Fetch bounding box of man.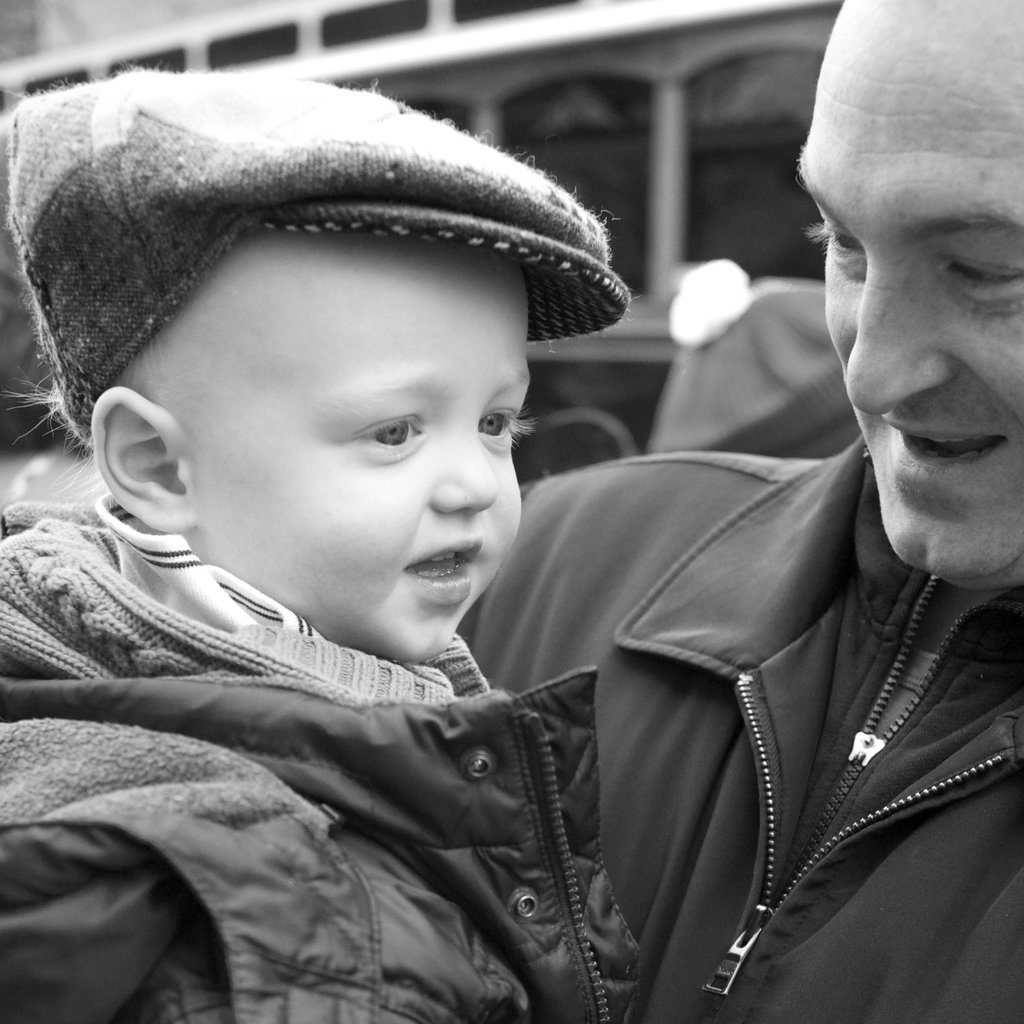
Bbox: pyautogui.locateOnScreen(460, 1, 1023, 1023).
